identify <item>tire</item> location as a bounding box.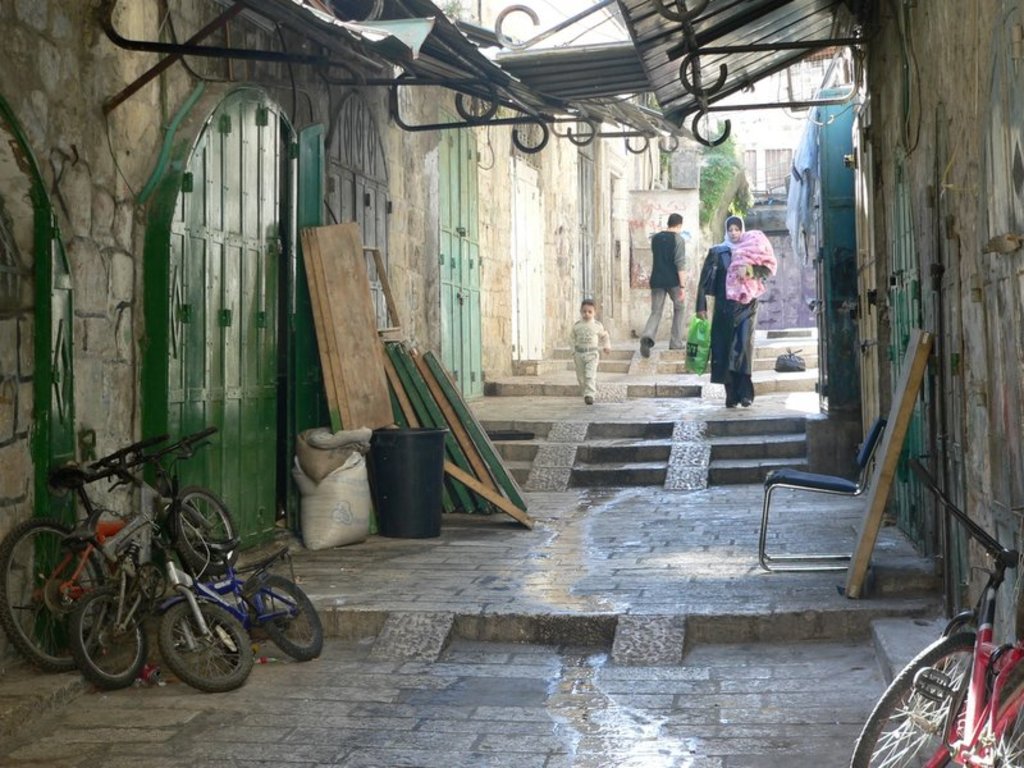
660 133 678 152.
